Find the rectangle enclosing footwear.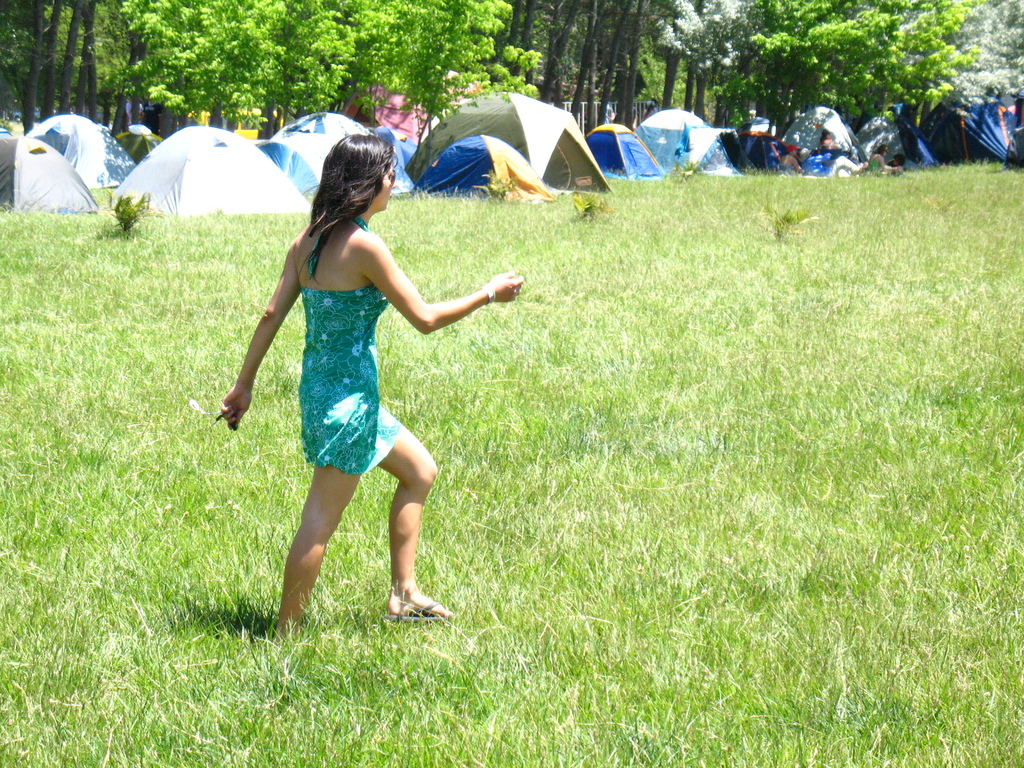
bbox(397, 600, 452, 619).
